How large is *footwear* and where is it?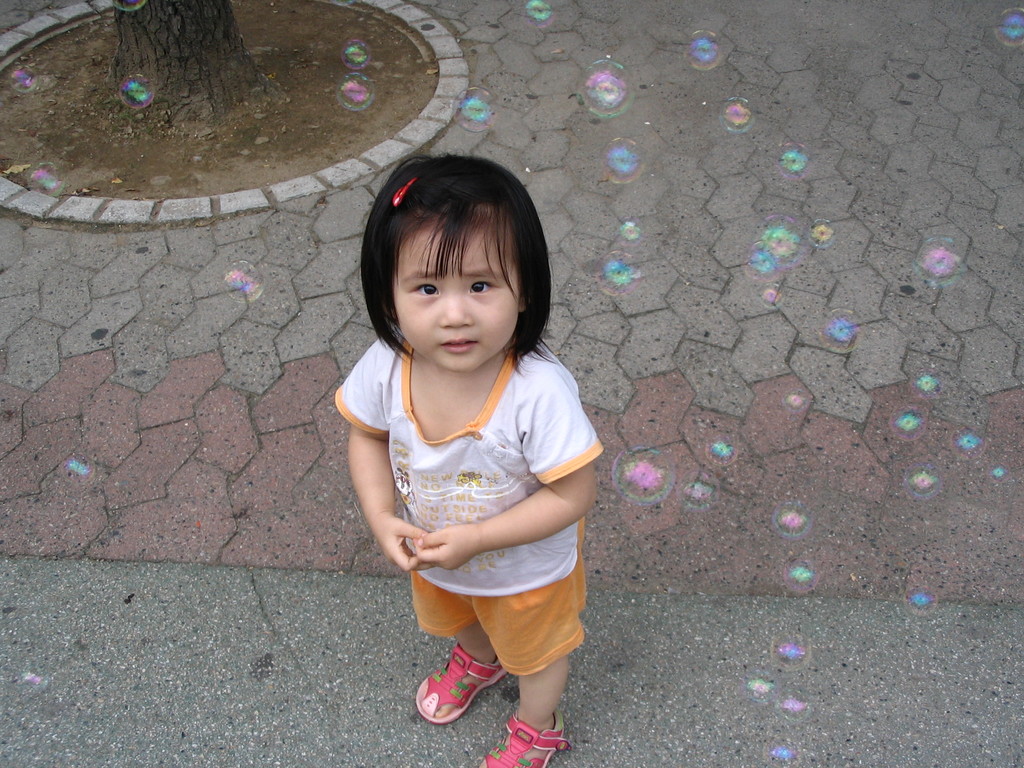
Bounding box: locate(474, 703, 570, 767).
